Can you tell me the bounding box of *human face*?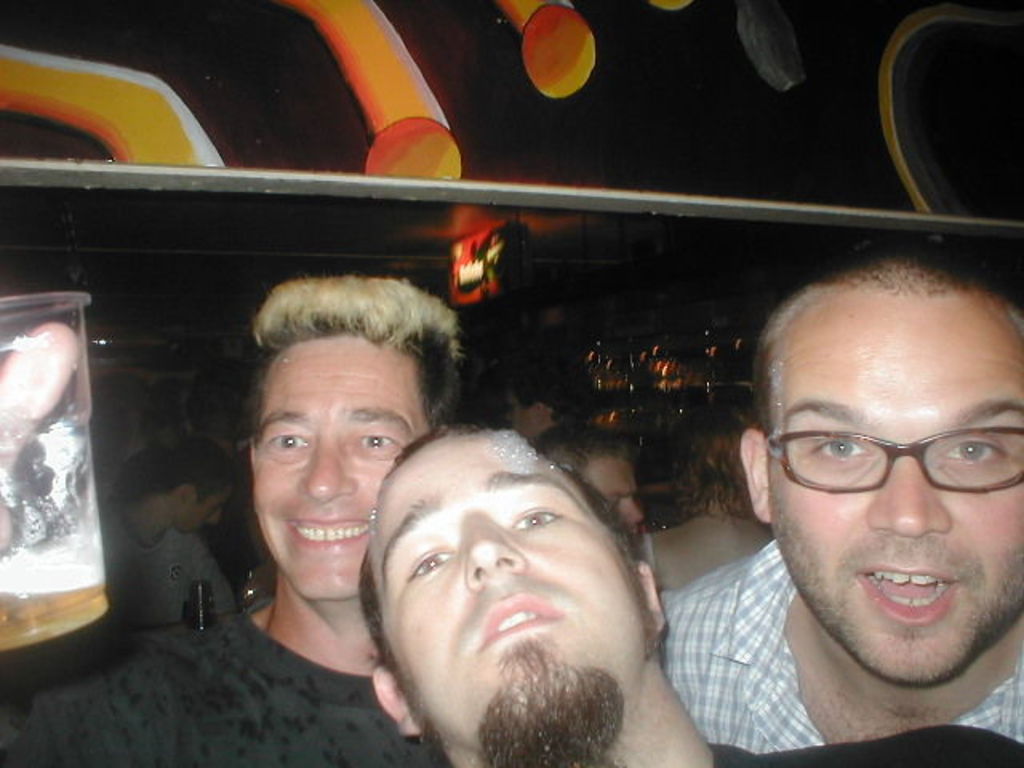
BBox(374, 434, 646, 752).
